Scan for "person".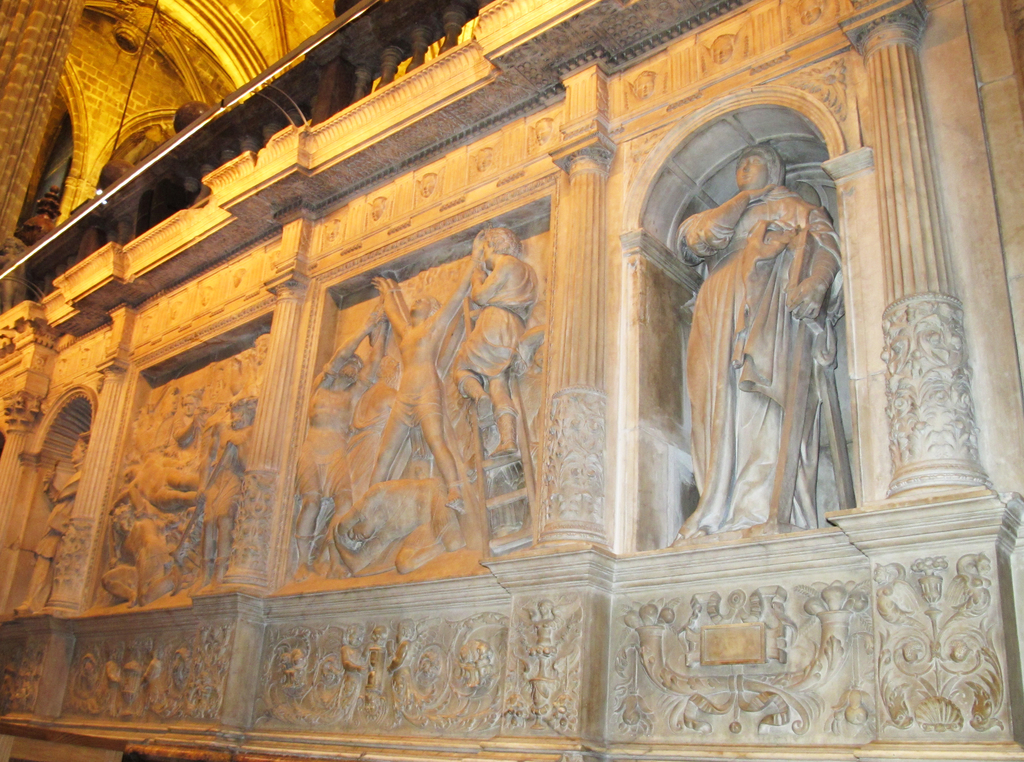
Scan result: <box>168,389,211,445</box>.
